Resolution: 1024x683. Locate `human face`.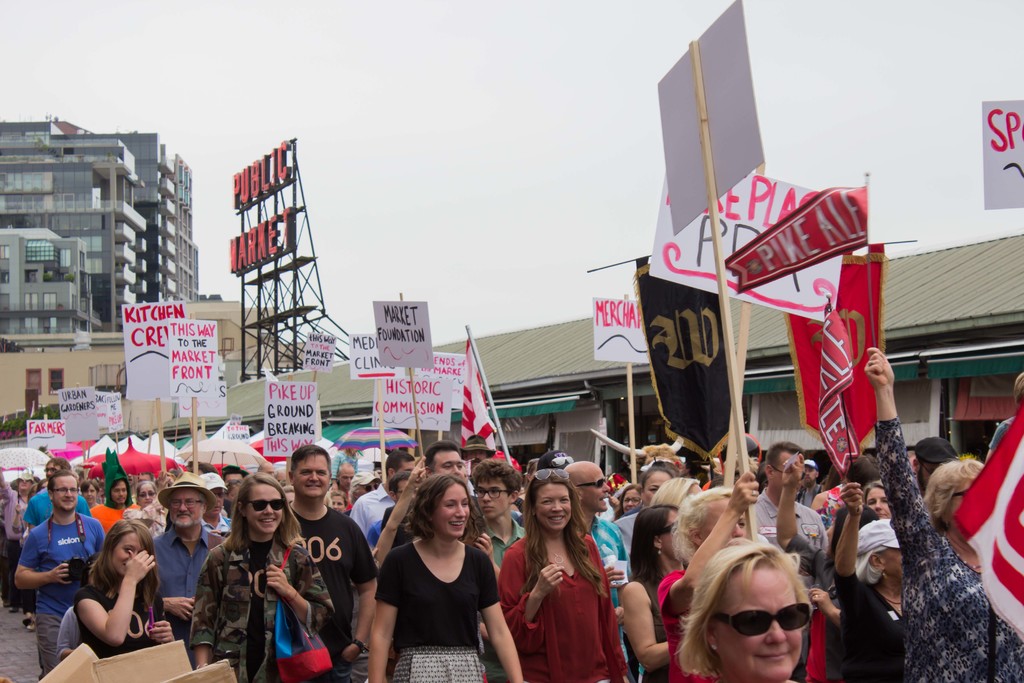
[776,456,803,489].
